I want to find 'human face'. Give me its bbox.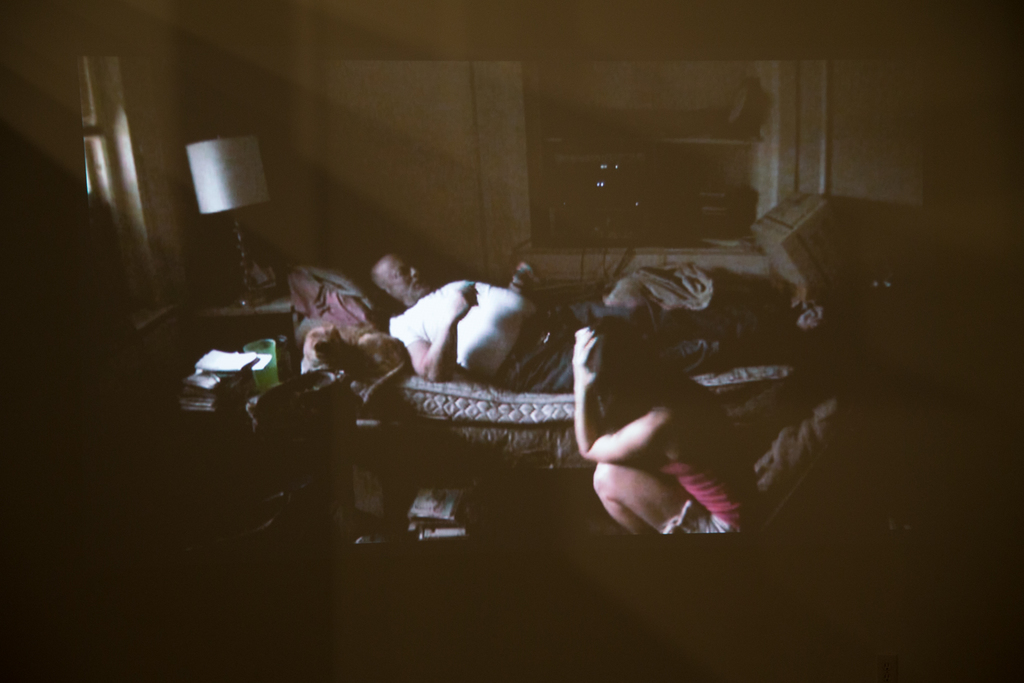
bbox(382, 253, 433, 303).
